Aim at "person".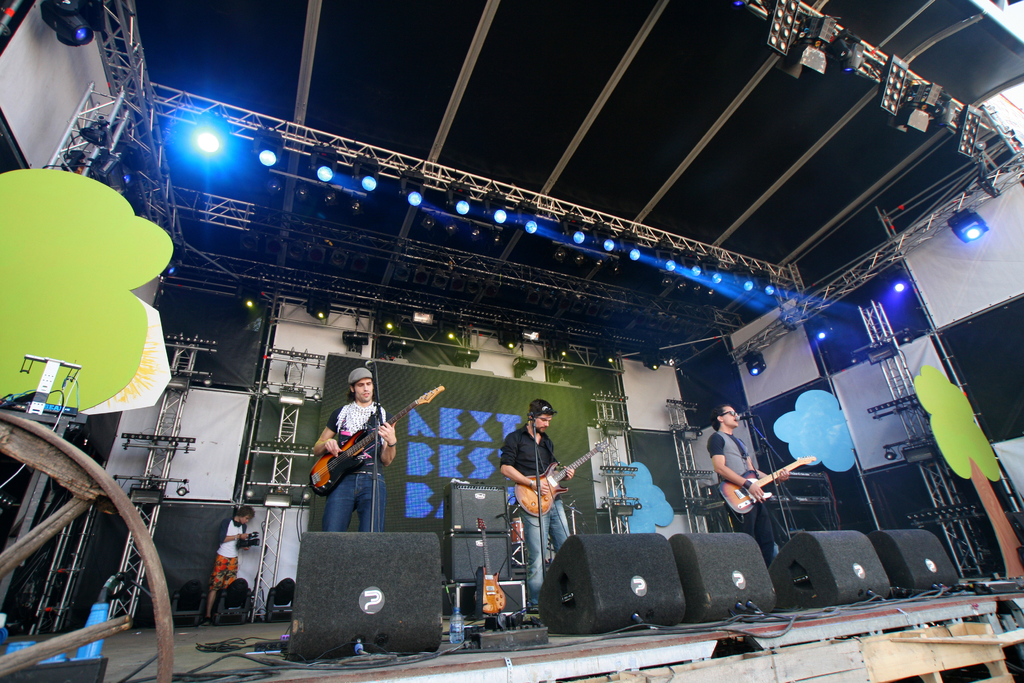
Aimed at 497, 395, 579, 617.
